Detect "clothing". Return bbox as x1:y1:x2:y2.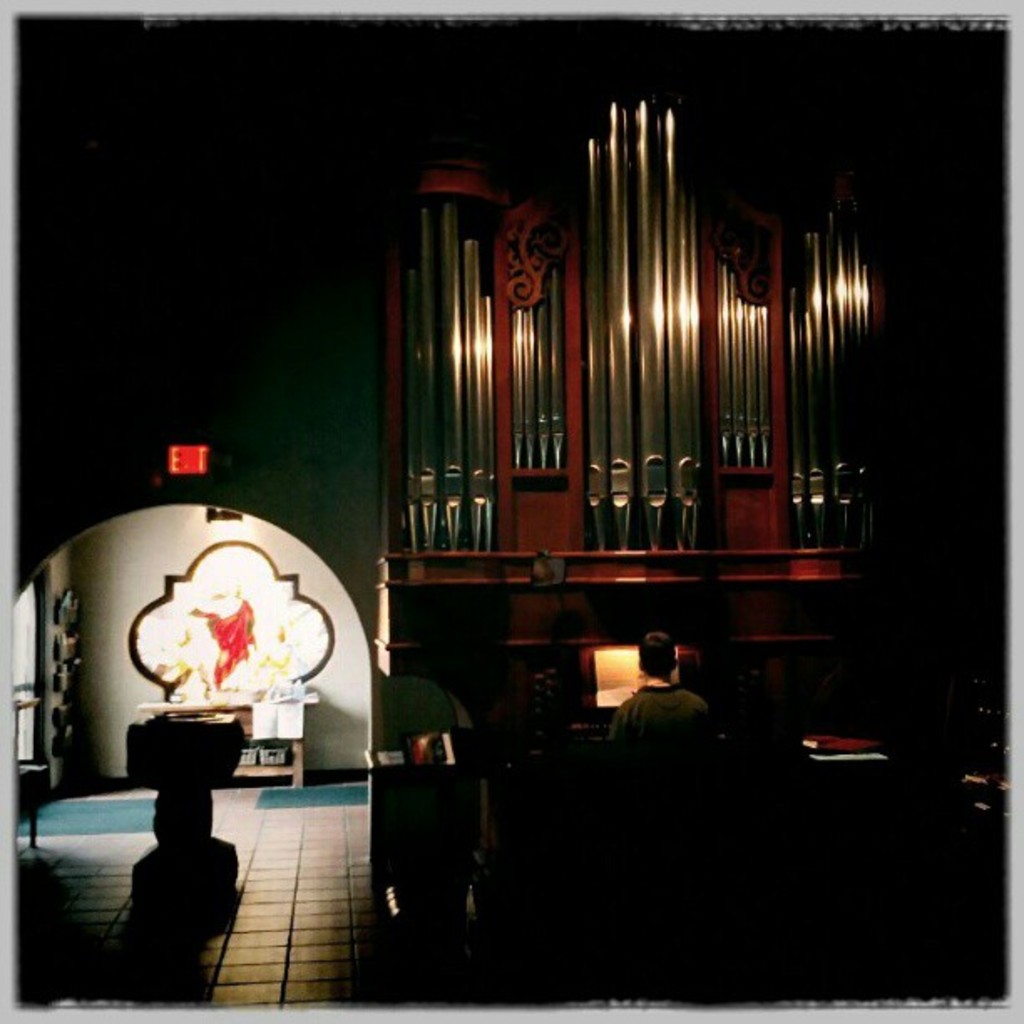
611:649:726:765.
